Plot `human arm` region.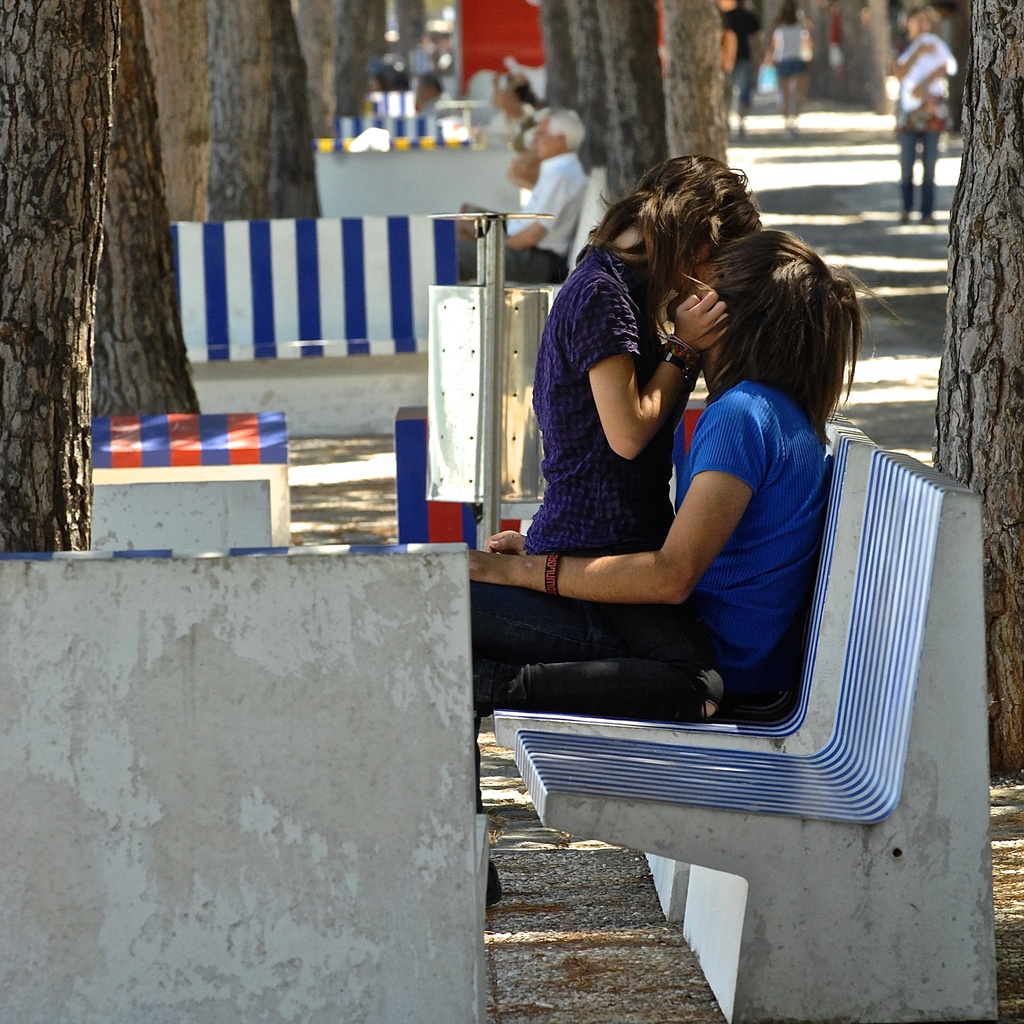
Plotted at region(723, 15, 739, 77).
